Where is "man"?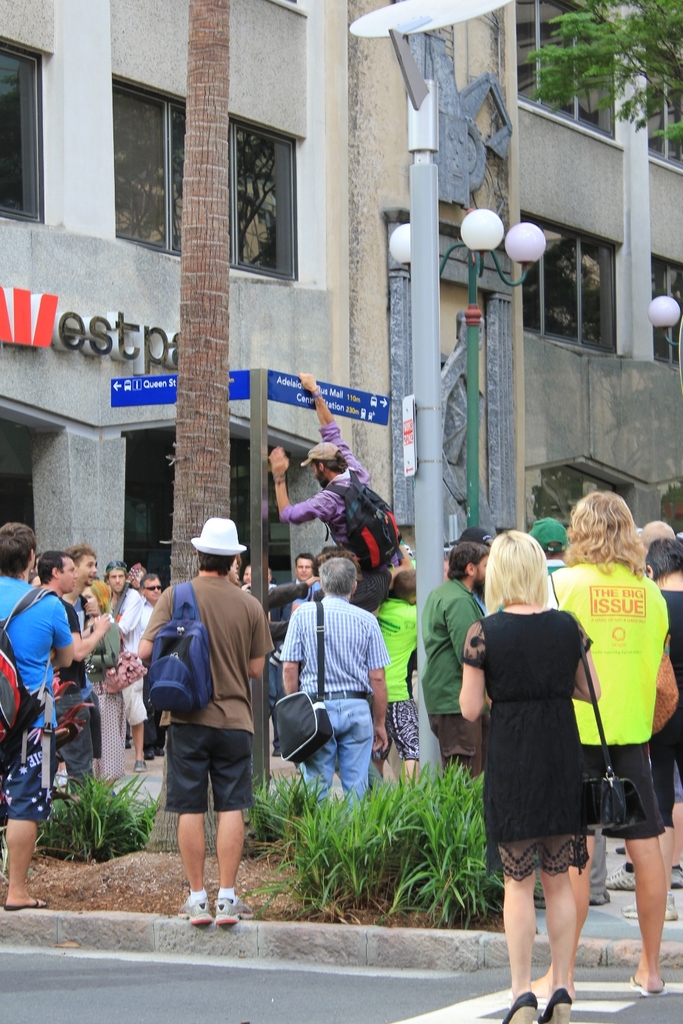
{"left": 279, "top": 561, "right": 393, "bottom": 813}.
